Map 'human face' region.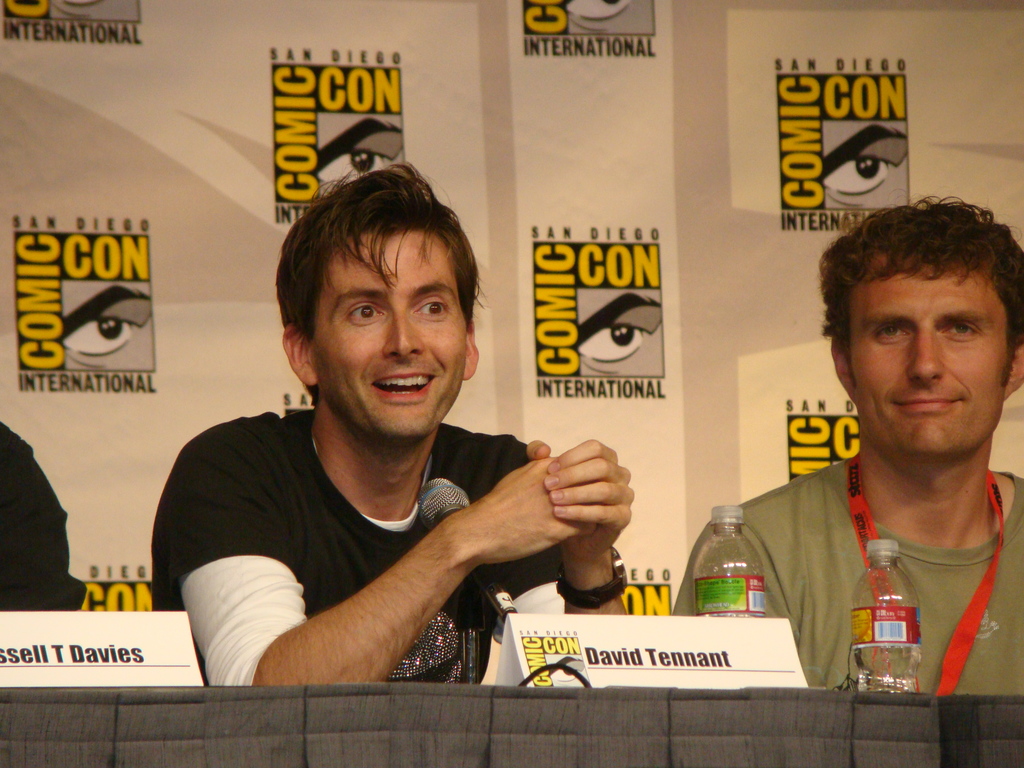
Mapped to locate(564, 0, 657, 37).
